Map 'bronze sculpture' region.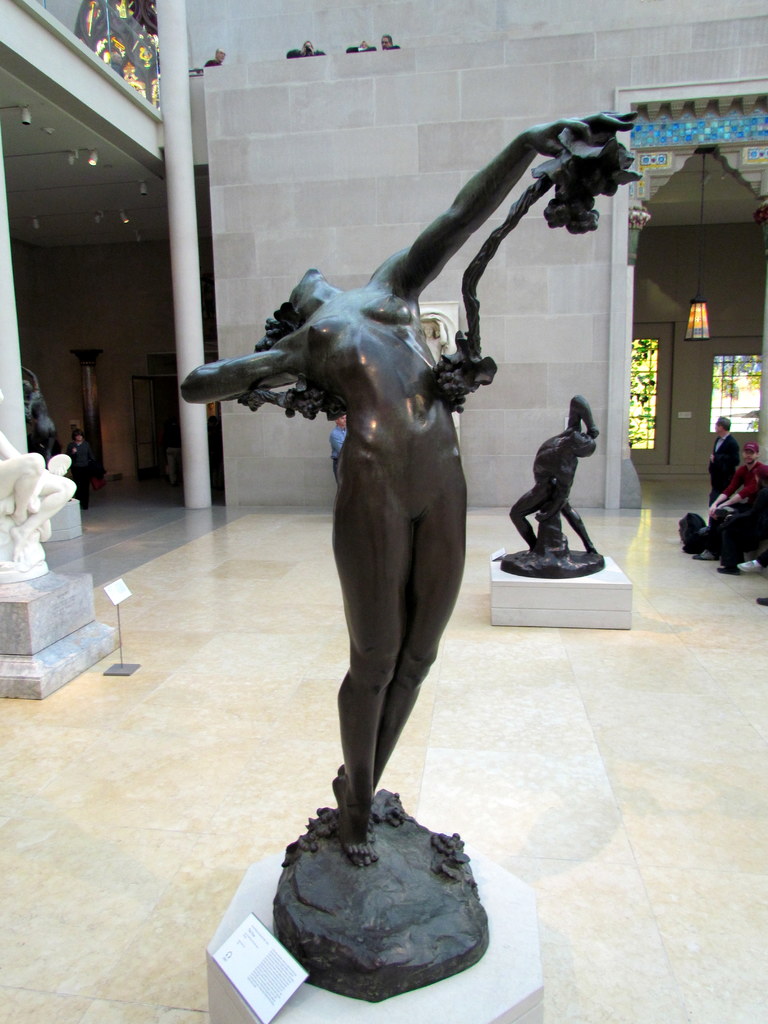
Mapped to rect(498, 398, 604, 580).
